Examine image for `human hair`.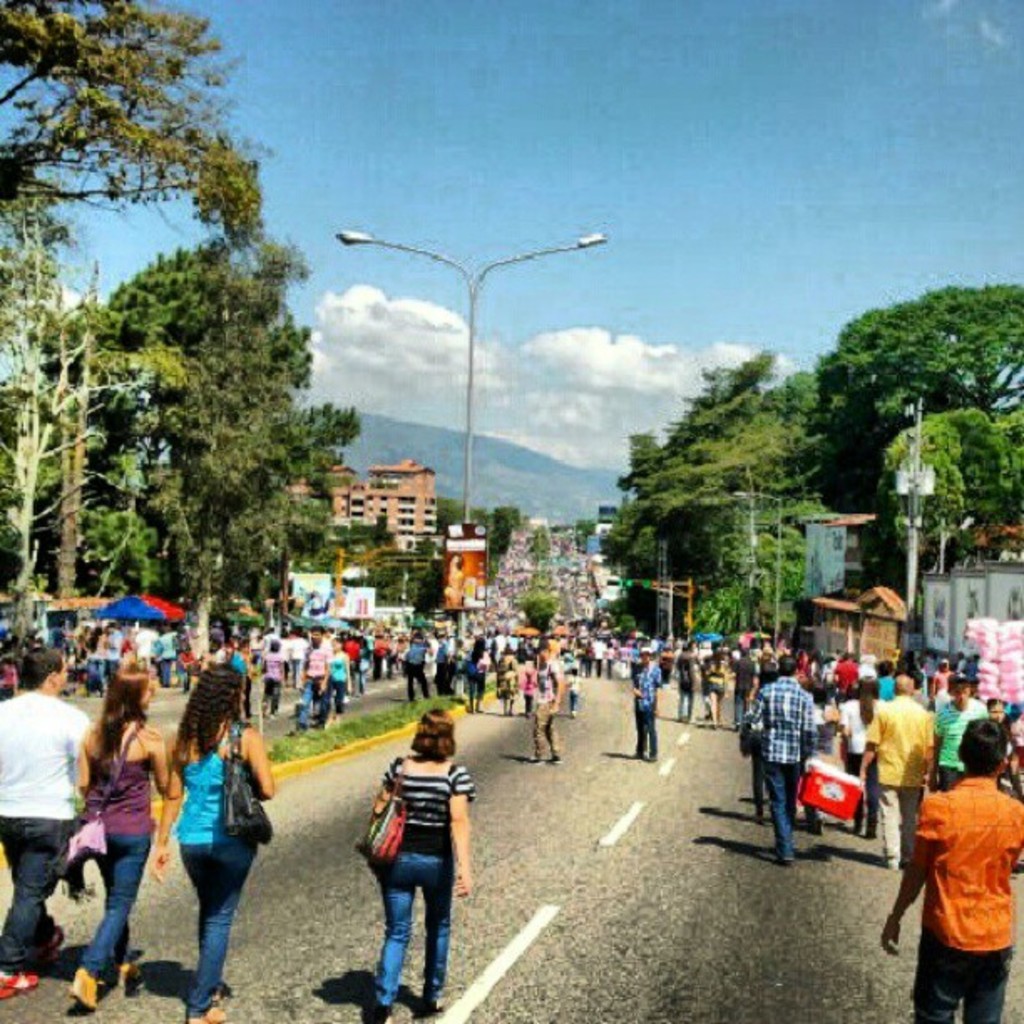
Examination result: (x1=92, y1=664, x2=144, y2=766).
